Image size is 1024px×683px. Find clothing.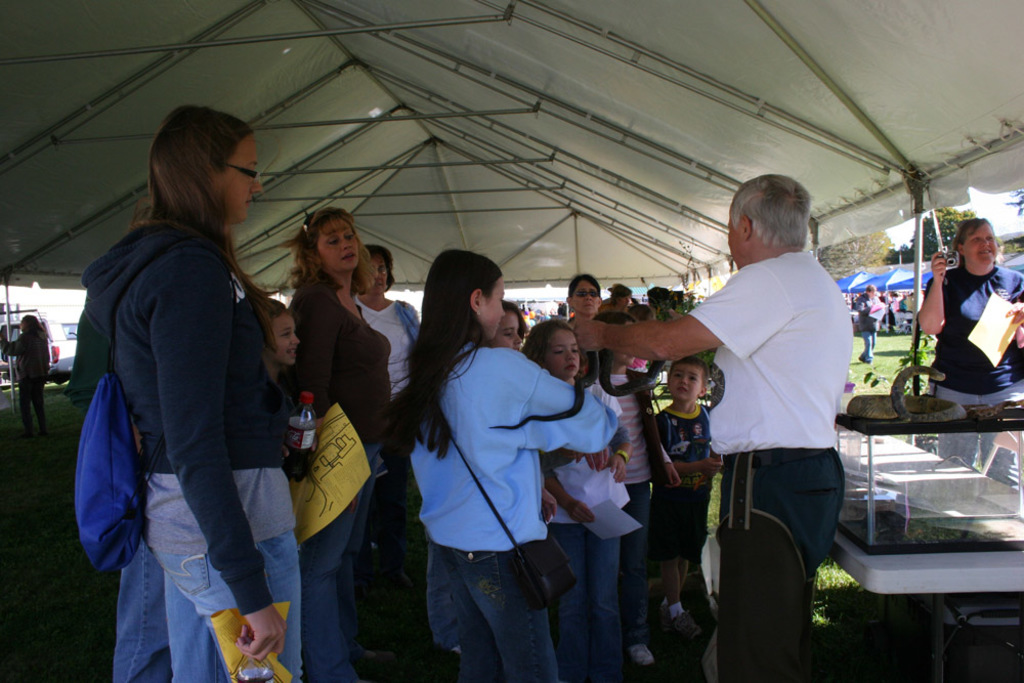
921/262/1023/470.
